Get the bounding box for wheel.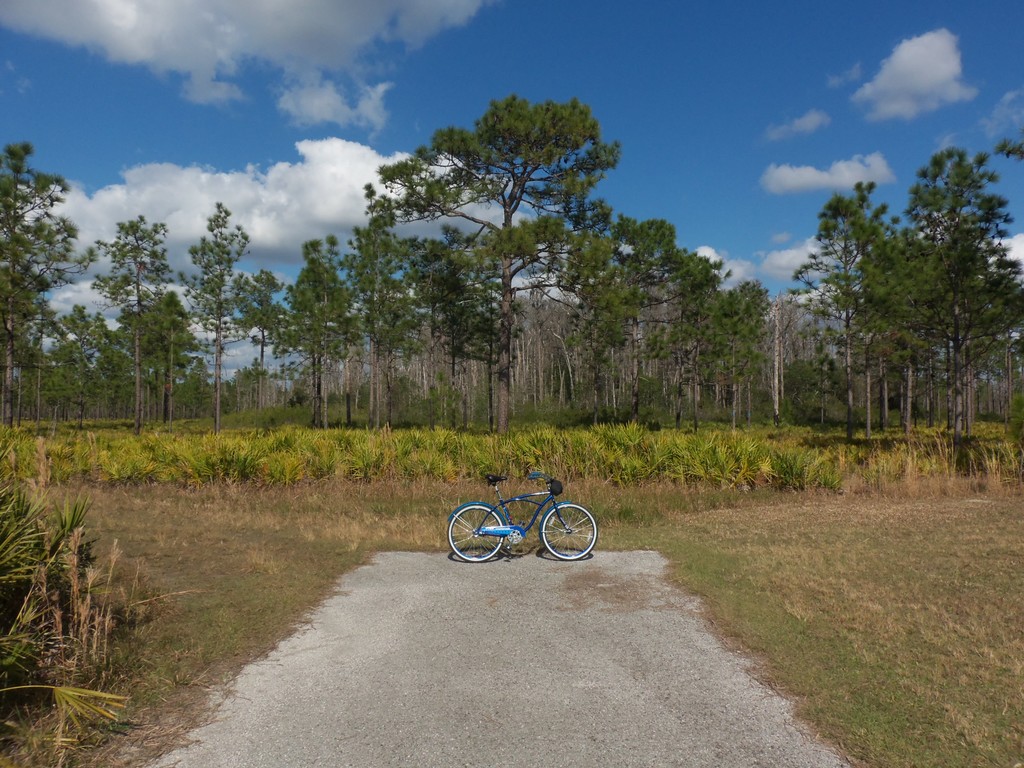
region(442, 497, 504, 568).
